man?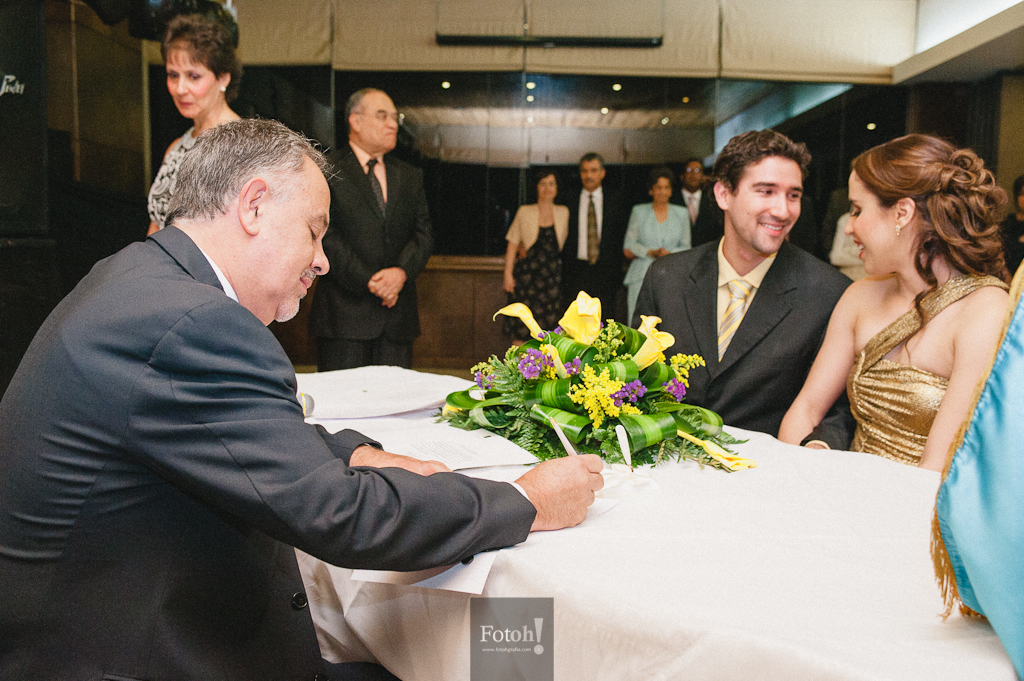
box(678, 157, 718, 254)
